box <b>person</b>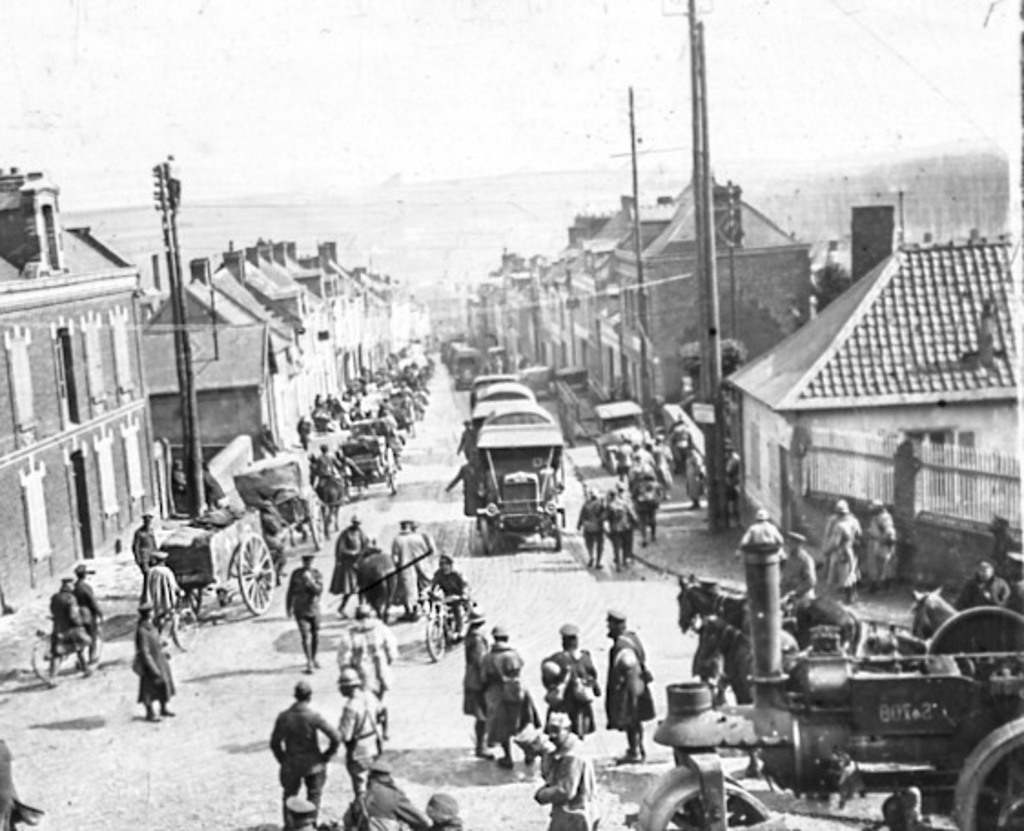
detection(603, 605, 652, 756)
